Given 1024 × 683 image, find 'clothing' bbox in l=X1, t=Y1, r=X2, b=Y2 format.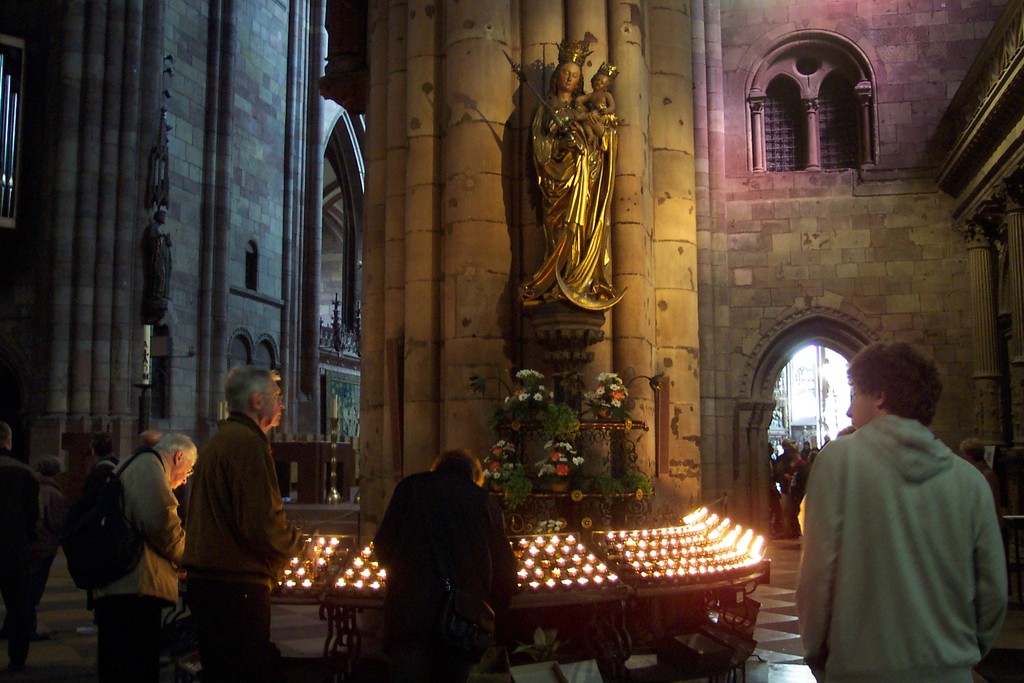
l=0, t=459, r=34, b=682.
